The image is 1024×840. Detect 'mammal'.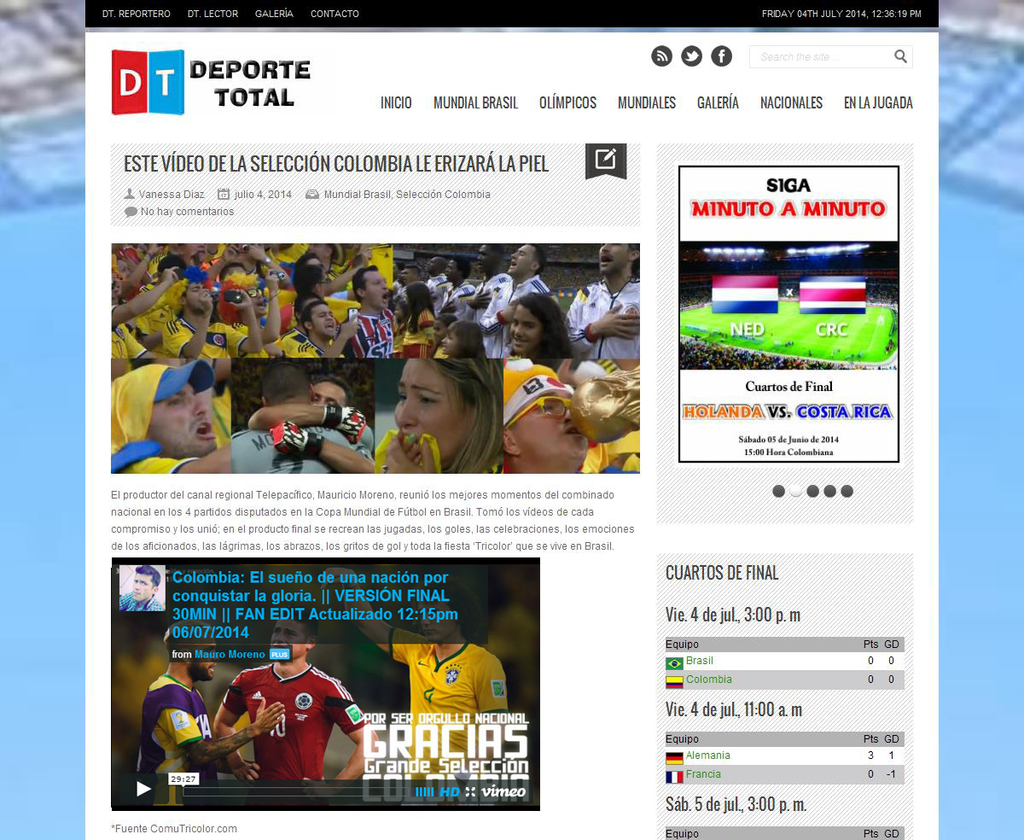
Detection: 316 566 512 781.
